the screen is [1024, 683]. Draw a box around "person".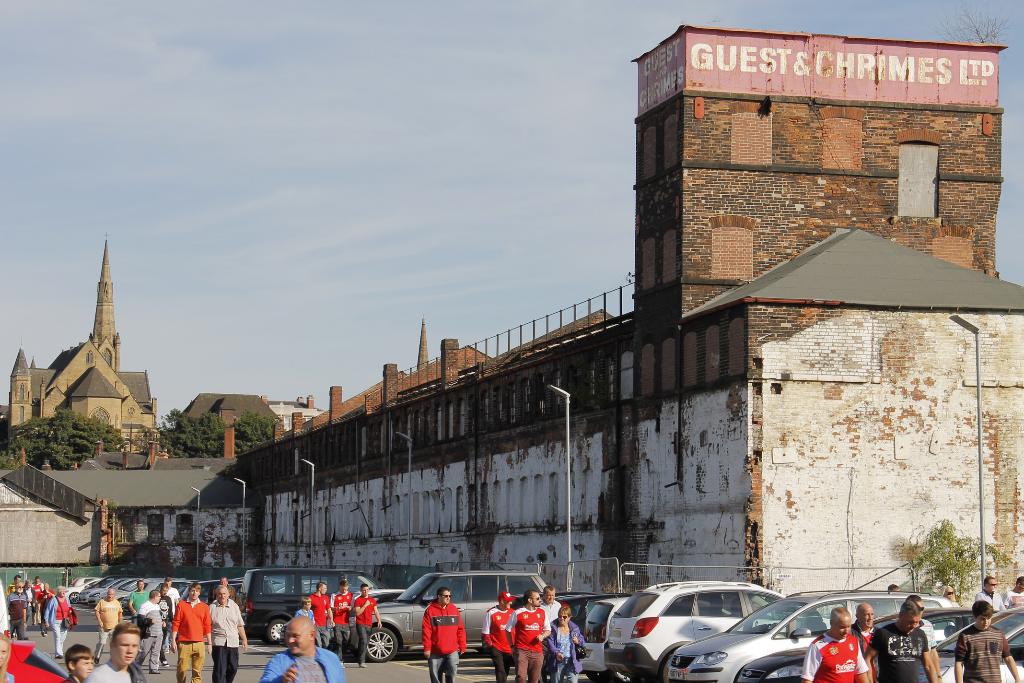
region(886, 582, 900, 593).
